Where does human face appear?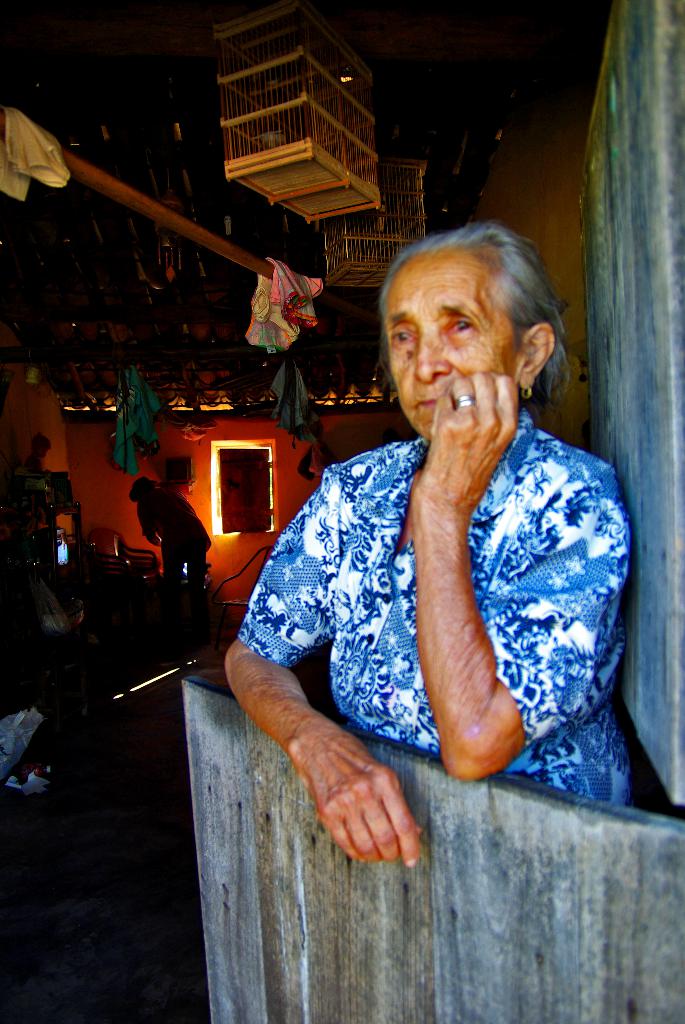
Appears at x1=380 y1=246 x2=535 y2=435.
